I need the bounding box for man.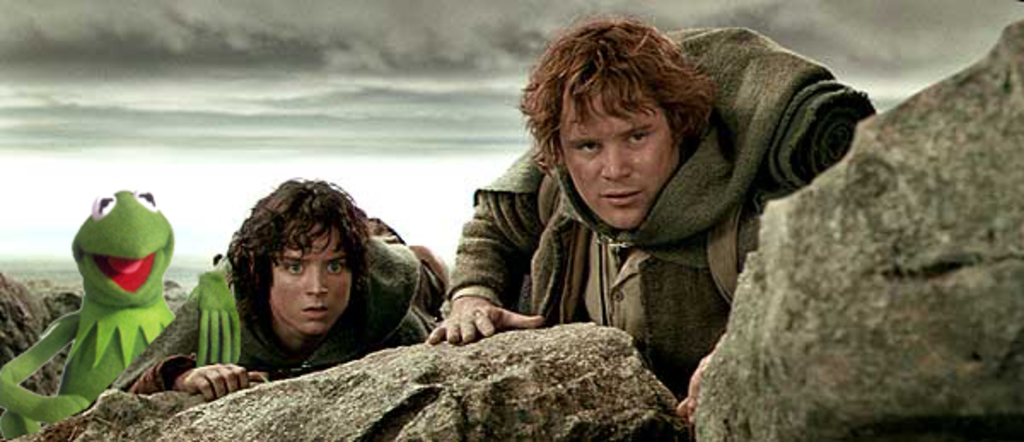
Here it is: {"x1": 360, "y1": 22, "x2": 884, "y2": 399}.
